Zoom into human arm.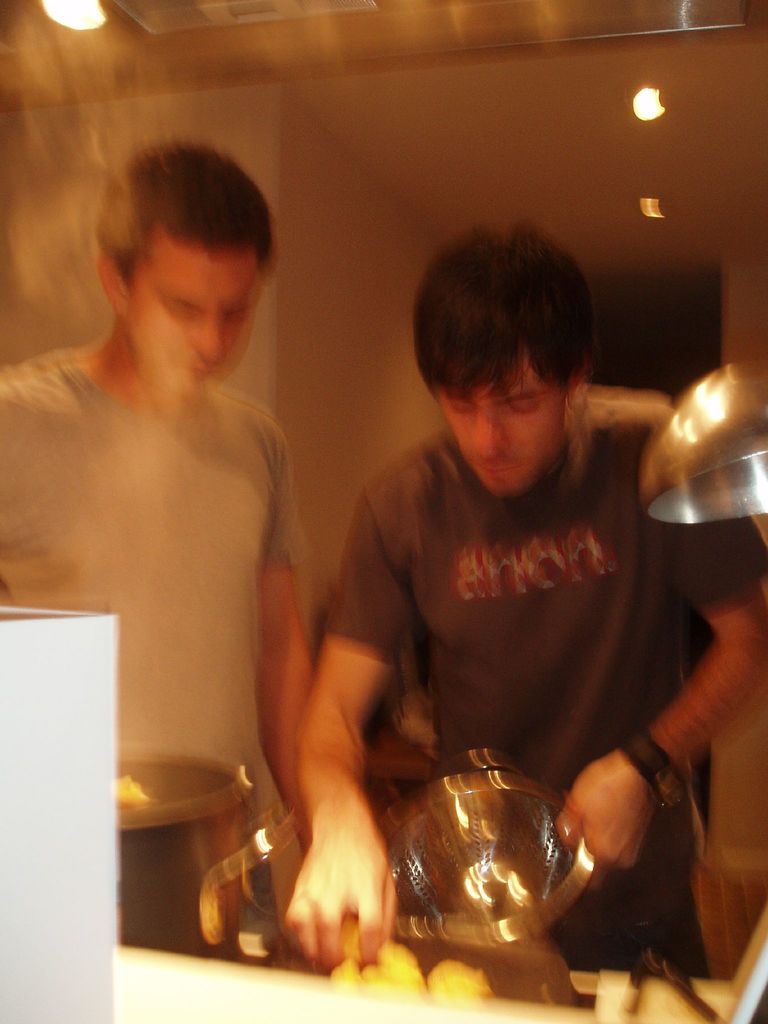
Zoom target: 255, 442, 331, 861.
